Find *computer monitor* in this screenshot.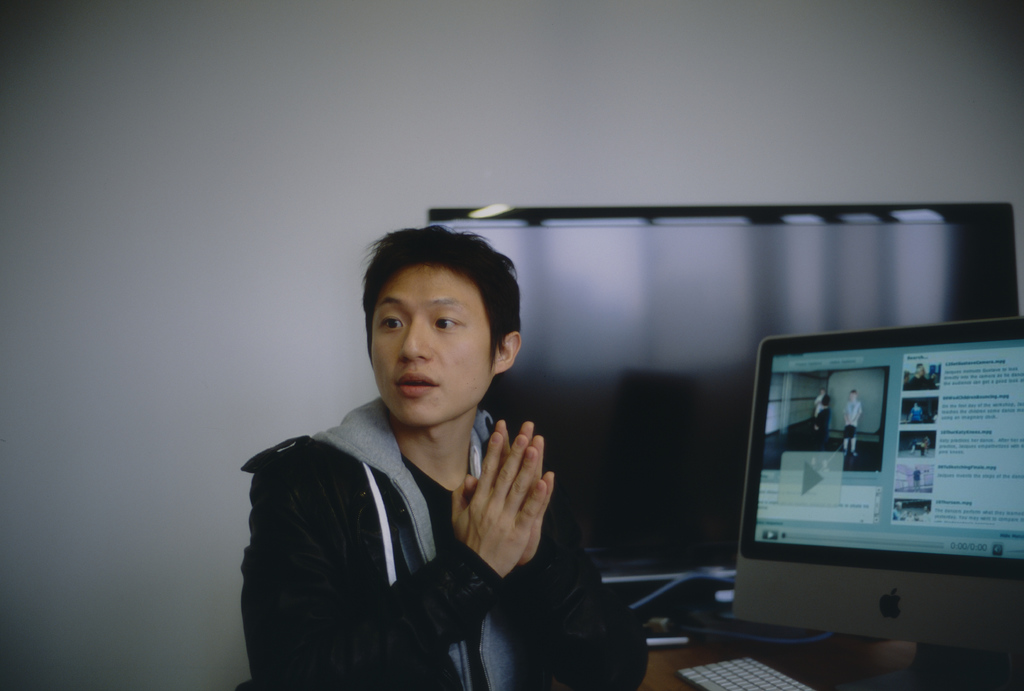
The bounding box for *computer monitor* is [x1=724, y1=318, x2=1021, y2=690].
